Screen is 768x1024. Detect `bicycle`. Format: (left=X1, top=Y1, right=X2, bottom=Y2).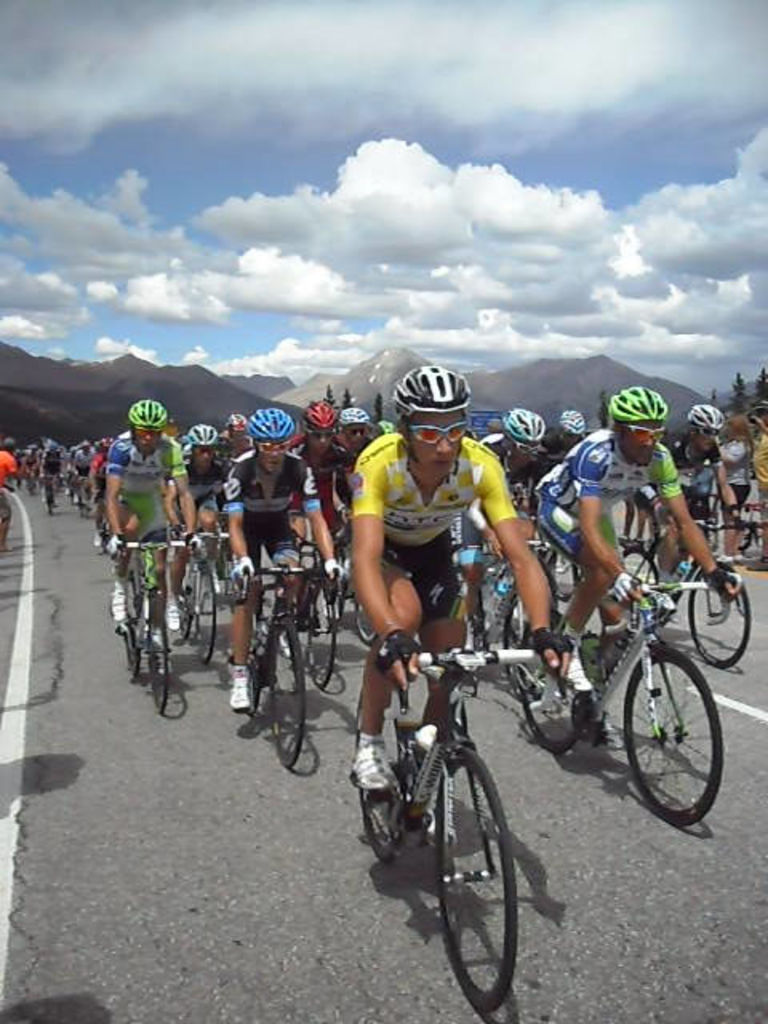
(left=45, top=480, right=56, bottom=520).
